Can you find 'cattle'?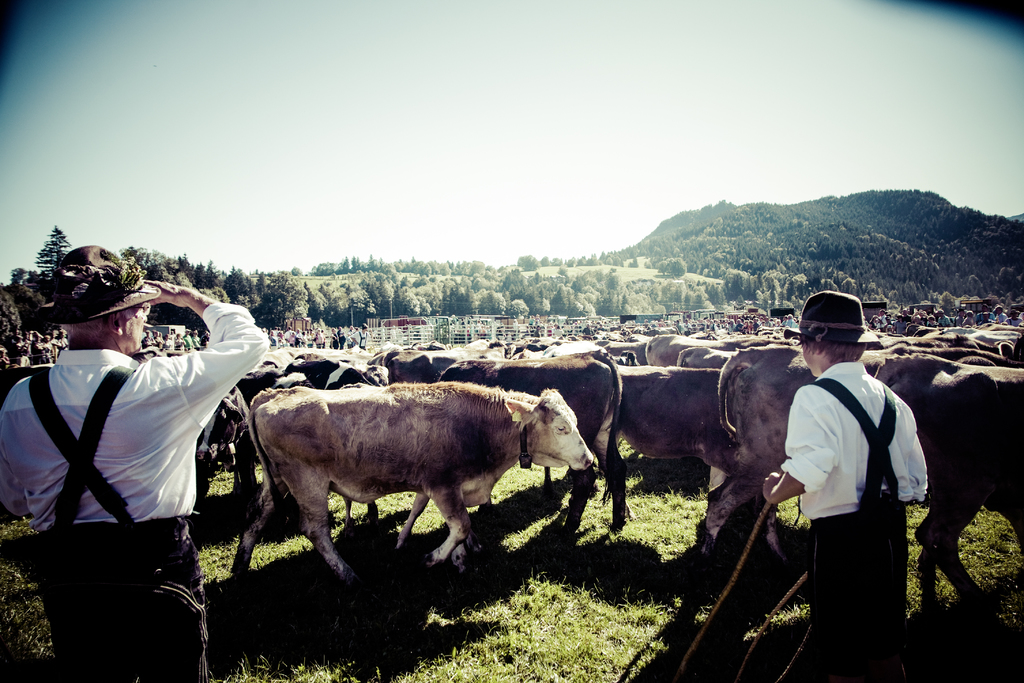
Yes, bounding box: box(612, 363, 731, 479).
